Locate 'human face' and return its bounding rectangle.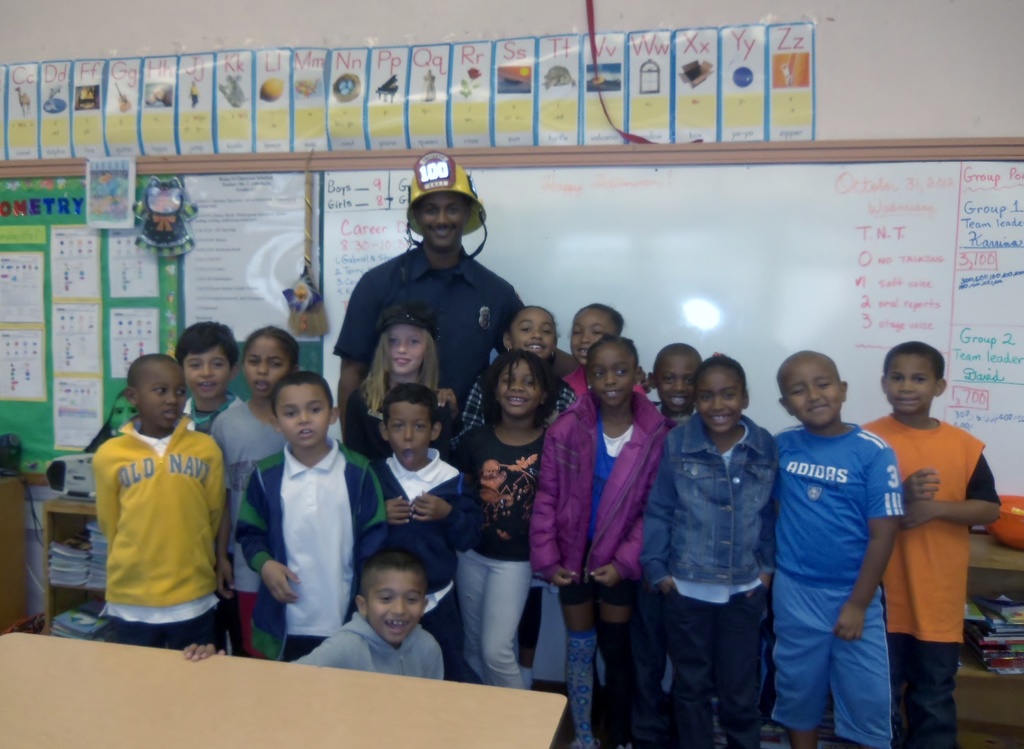
[x1=655, y1=353, x2=696, y2=412].
